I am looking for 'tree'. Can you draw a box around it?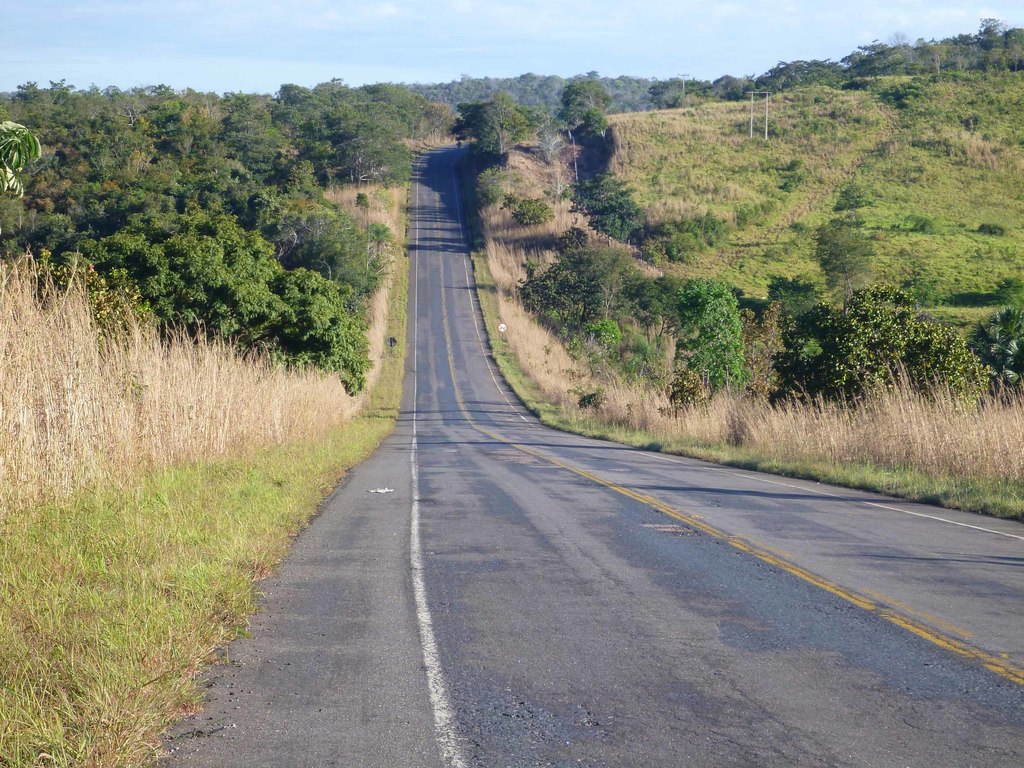
Sure, the bounding box is x1=134 y1=99 x2=204 y2=211.
